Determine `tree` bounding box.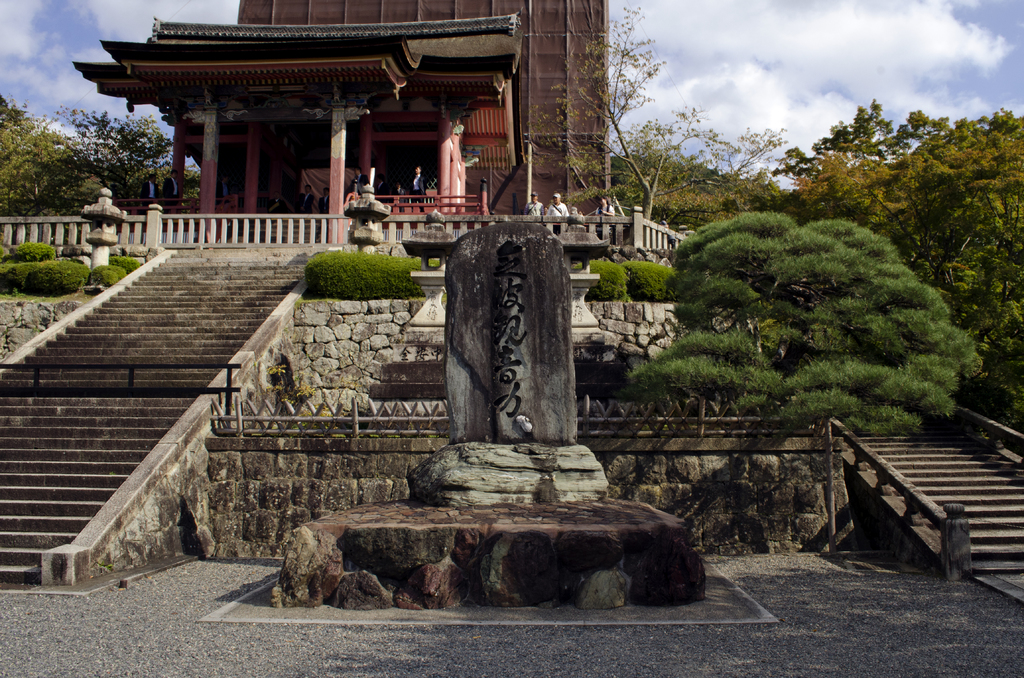
Determined: box(0, 117, 113, 218).
